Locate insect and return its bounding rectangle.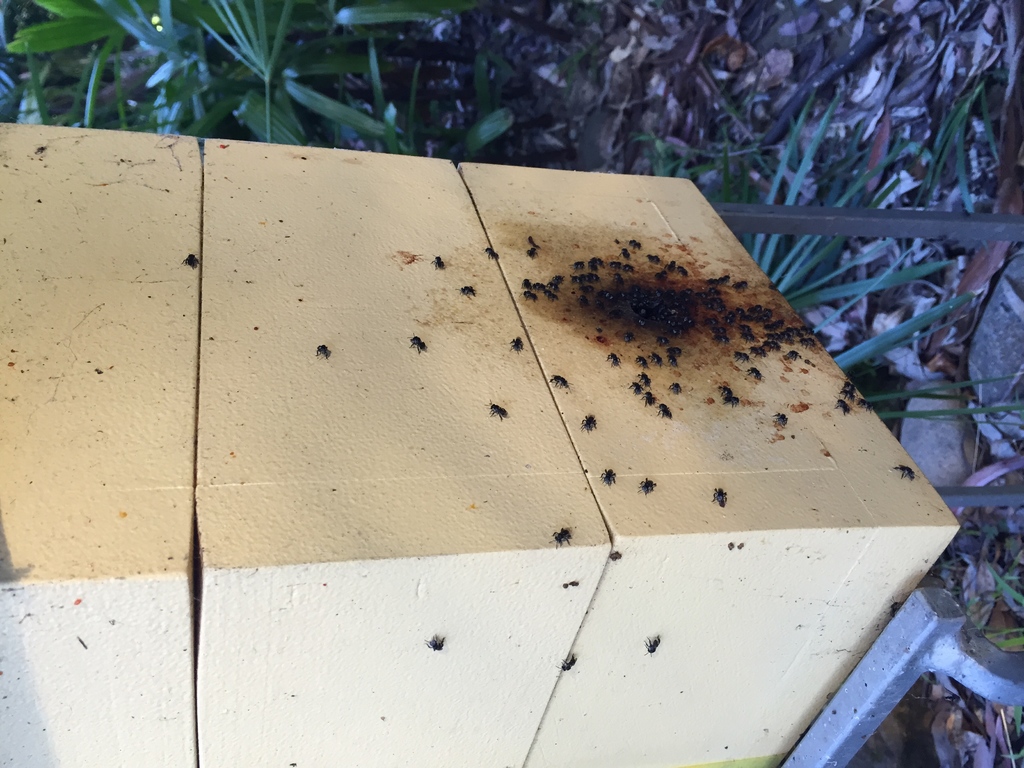
642 637 663 657.
